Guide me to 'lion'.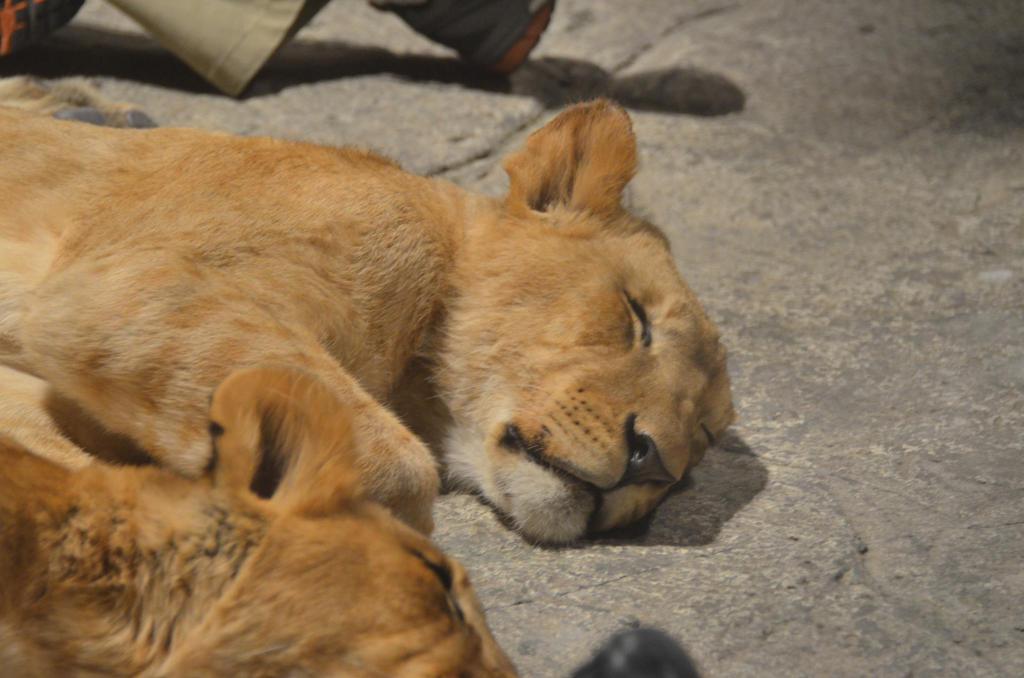
Guidance: detection(0, 93, 742, 473).
